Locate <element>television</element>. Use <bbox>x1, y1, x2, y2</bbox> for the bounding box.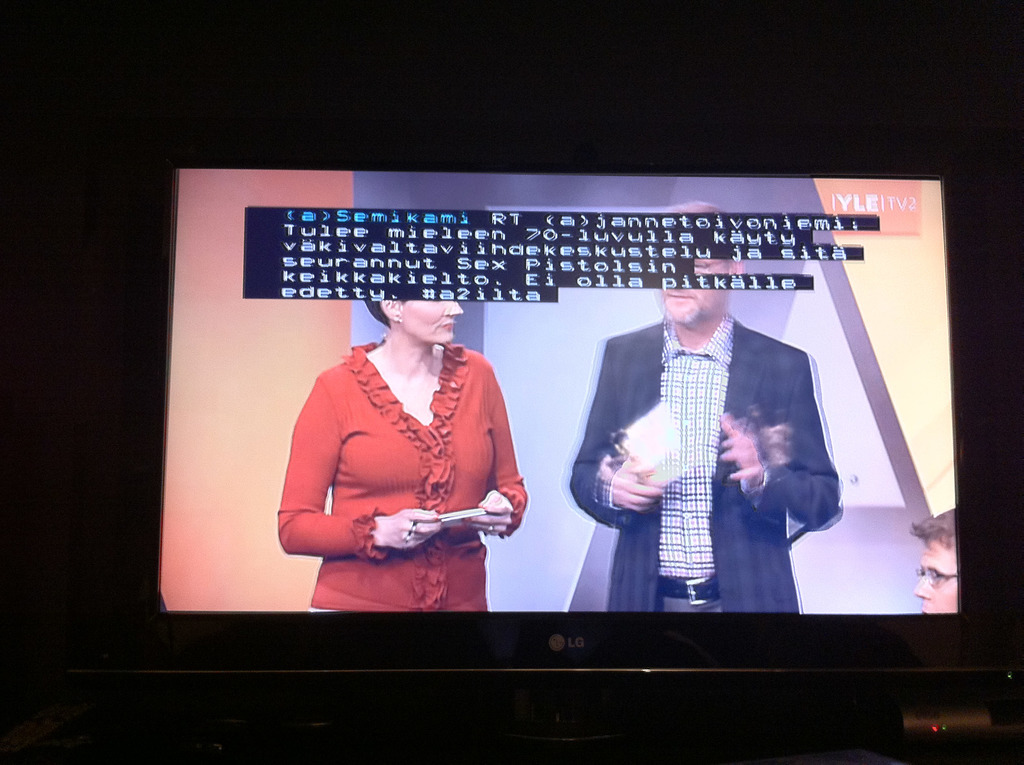
<bbox>148, 168, 959, 620</bbox>.
